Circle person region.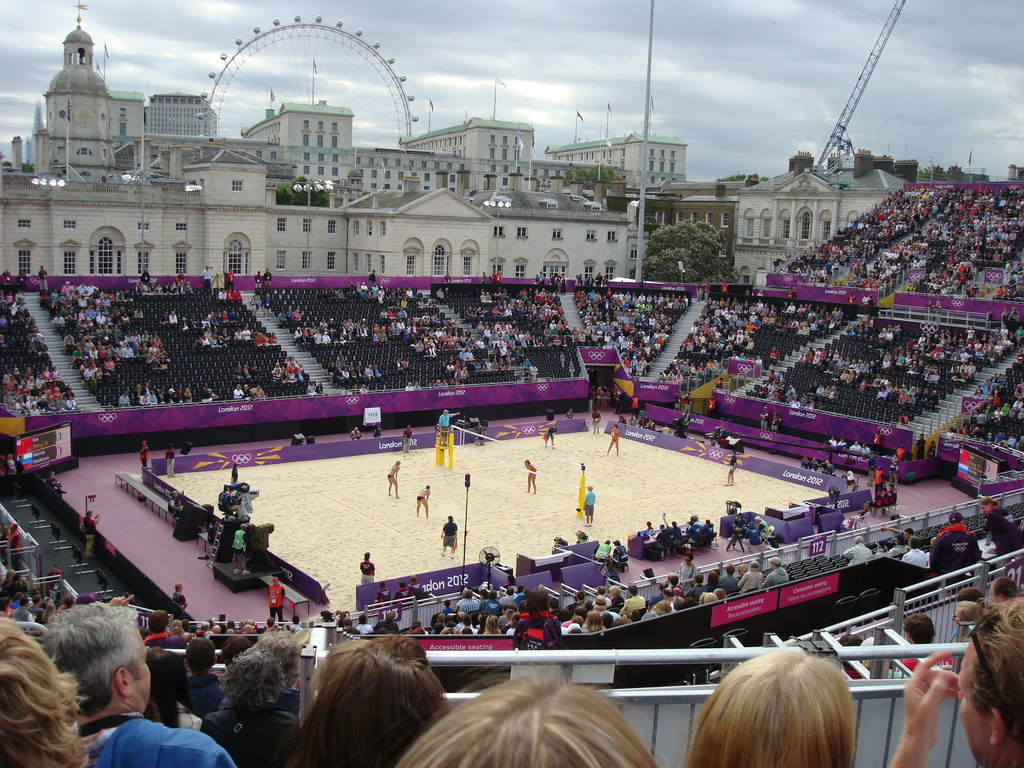
Region: x1=591, y1=408, x2=600, y2=435.
